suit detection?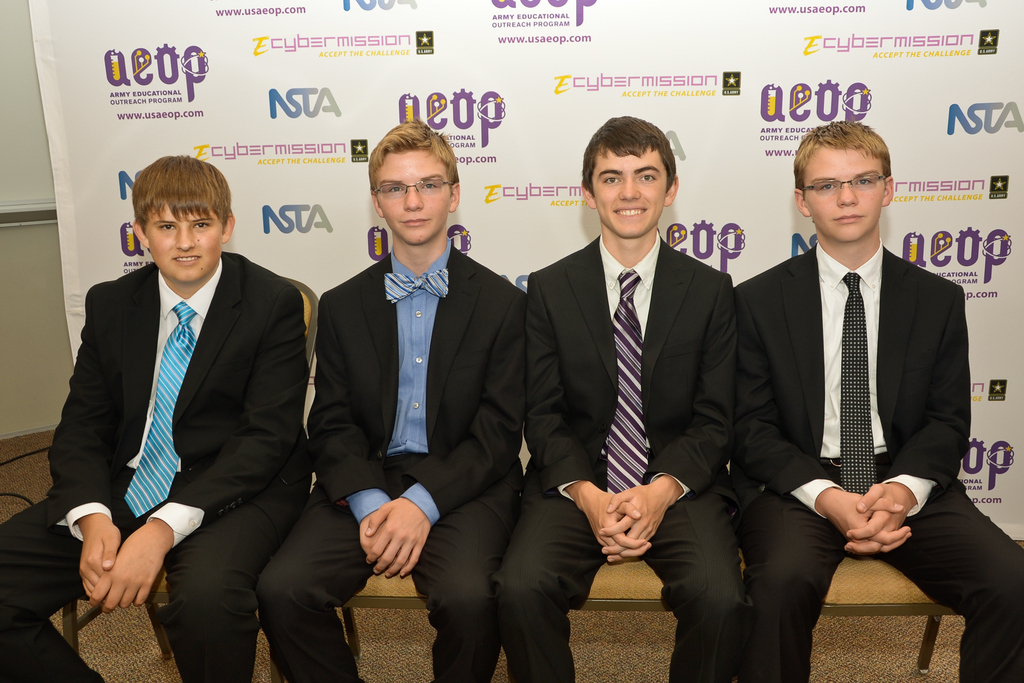
x1=254 y1=236 x2=526 y2=682
